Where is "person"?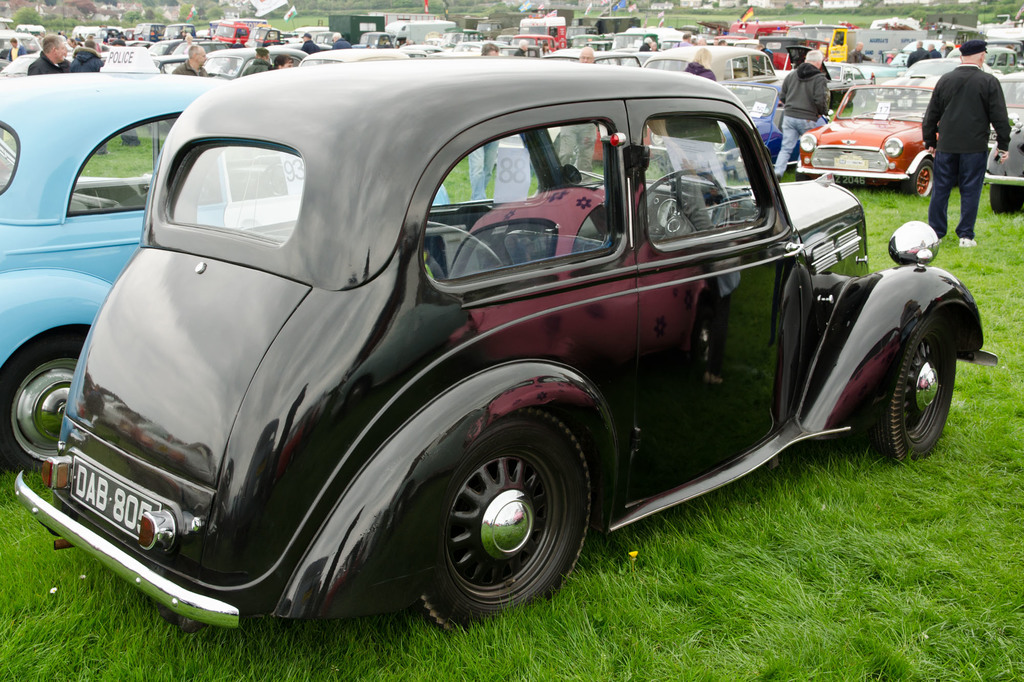
x1=29 y1=35 x2=68 y2=76.
